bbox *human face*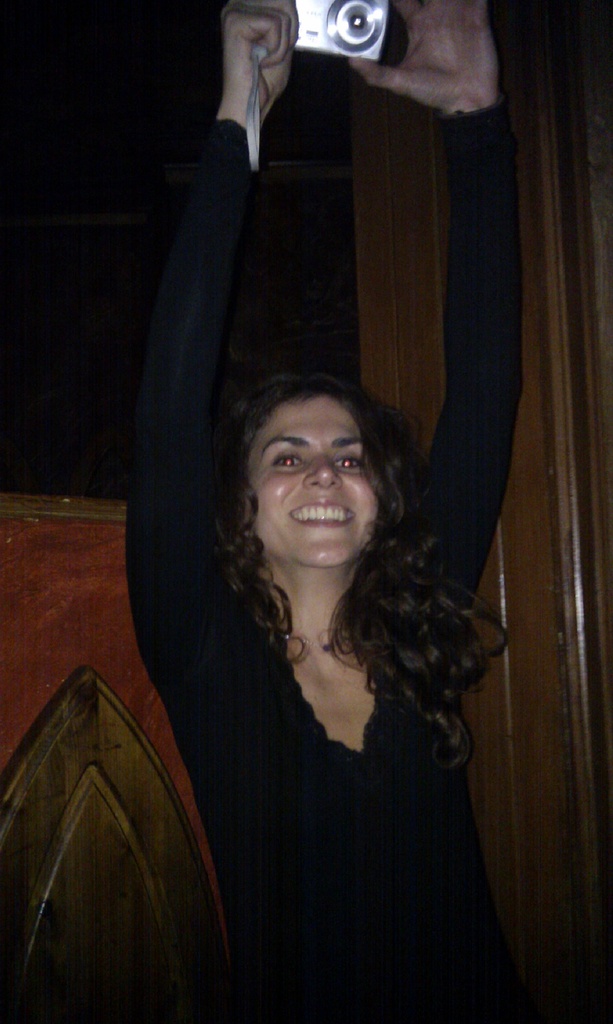
box(239, 397, 378, 561)
